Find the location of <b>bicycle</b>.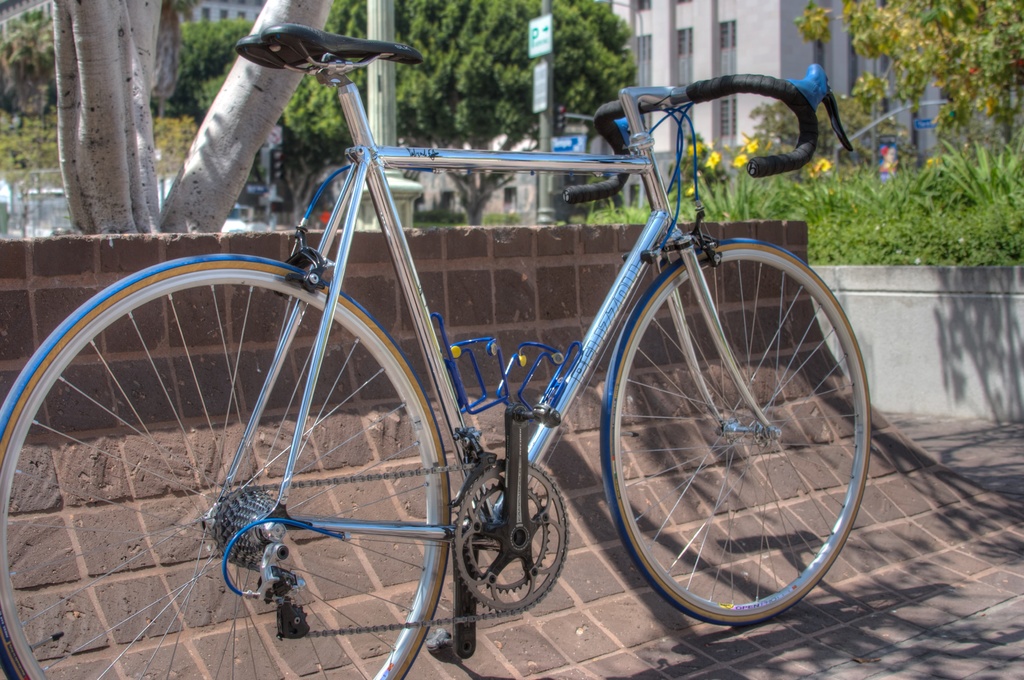
Location: bbox=(34, 37, 915, 669).
